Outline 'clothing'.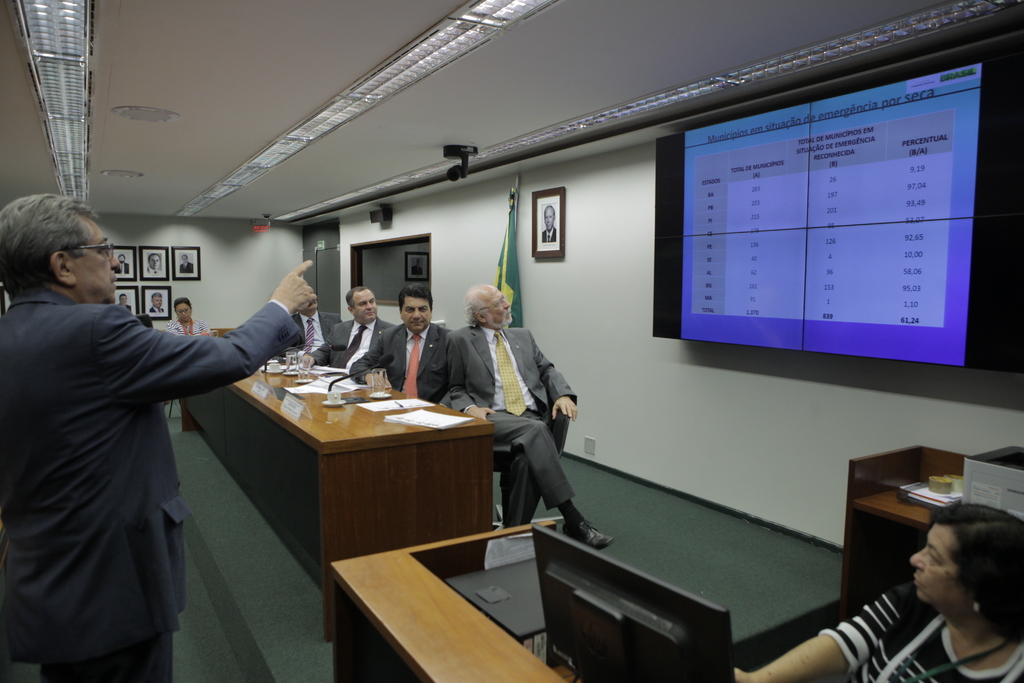
Outline: [118, 304, 132, 311].
